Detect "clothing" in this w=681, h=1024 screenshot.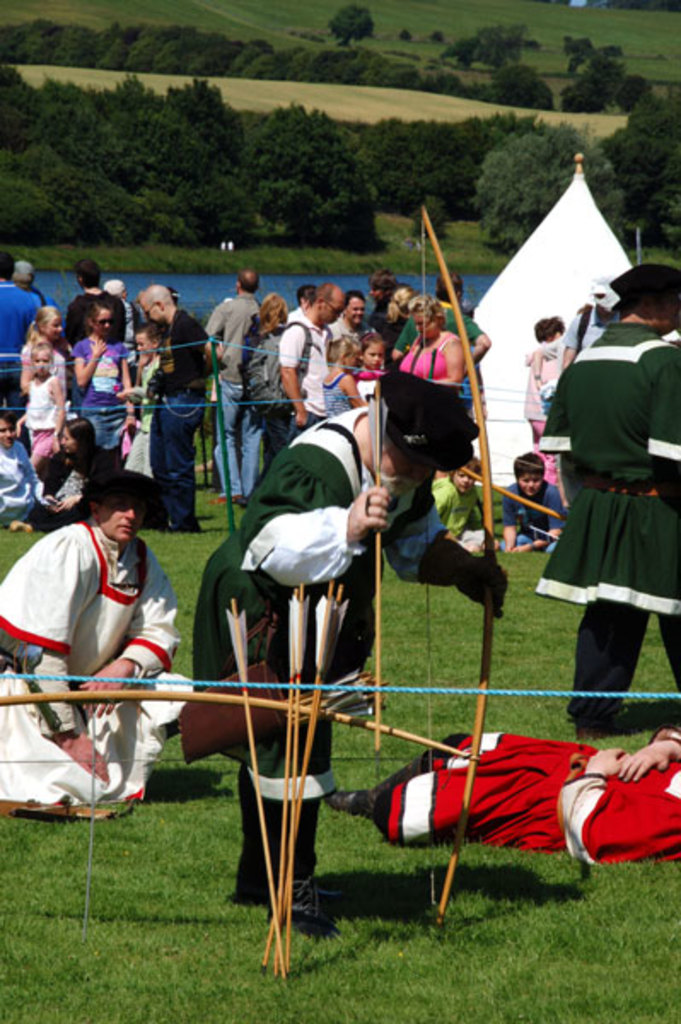
Detection: (left=193, top=401, right=442, bottom=807).
